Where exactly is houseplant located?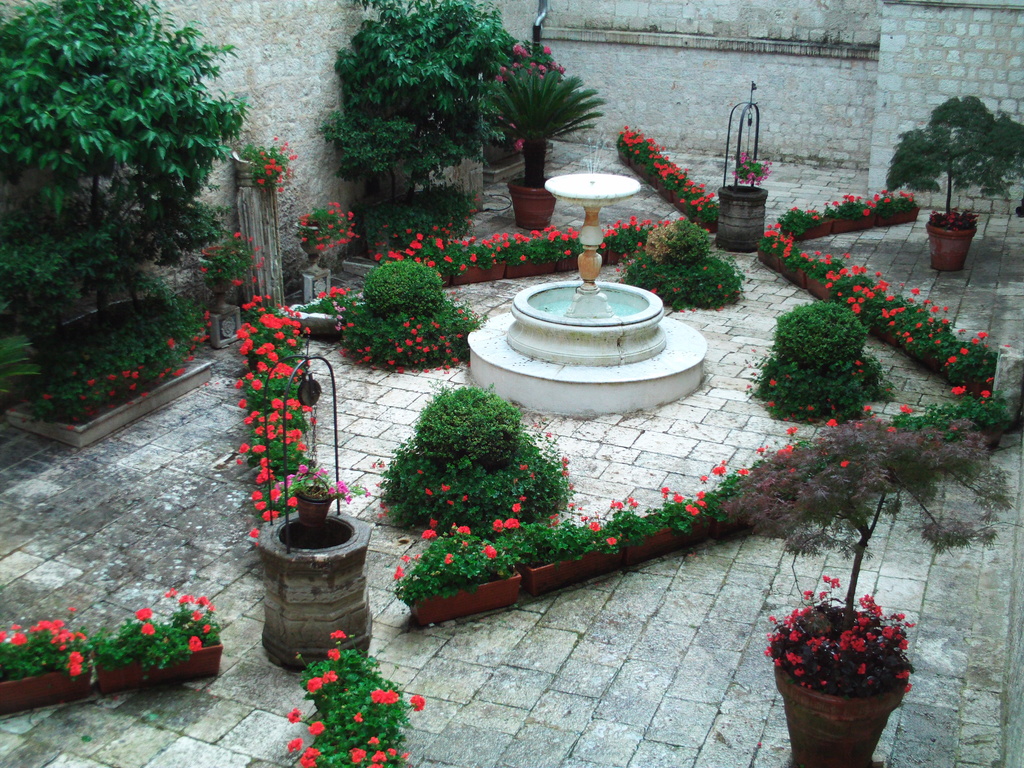
Its bounding box is (273, 465, 355, 529).
